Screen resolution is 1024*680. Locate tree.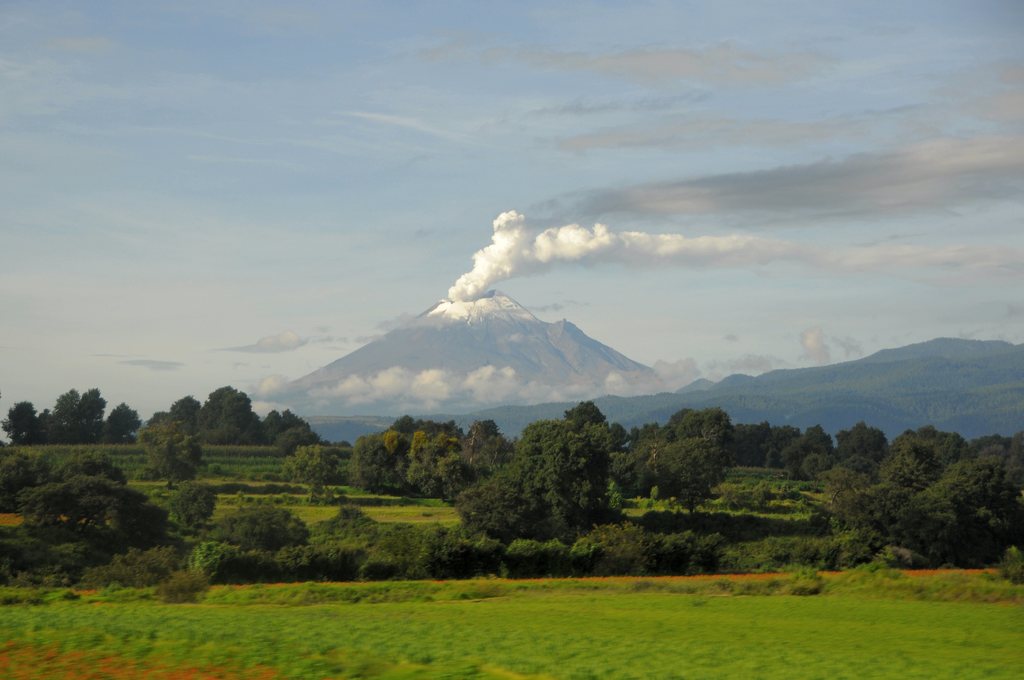
[145,418,204,489].
